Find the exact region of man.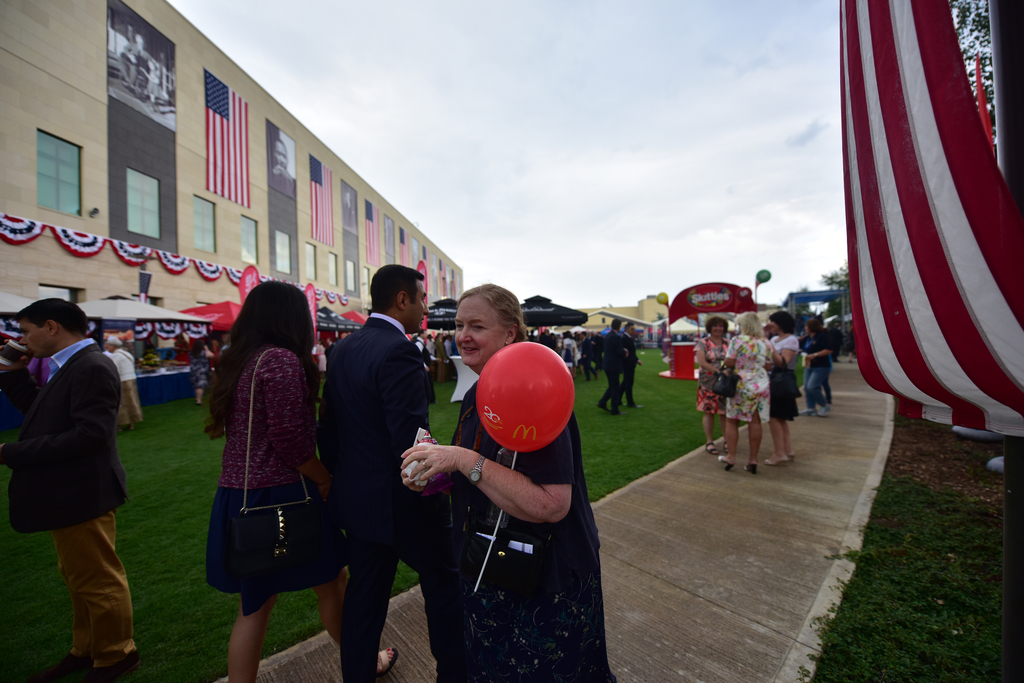
Exact region: <box>600,318,629,411</box>.
